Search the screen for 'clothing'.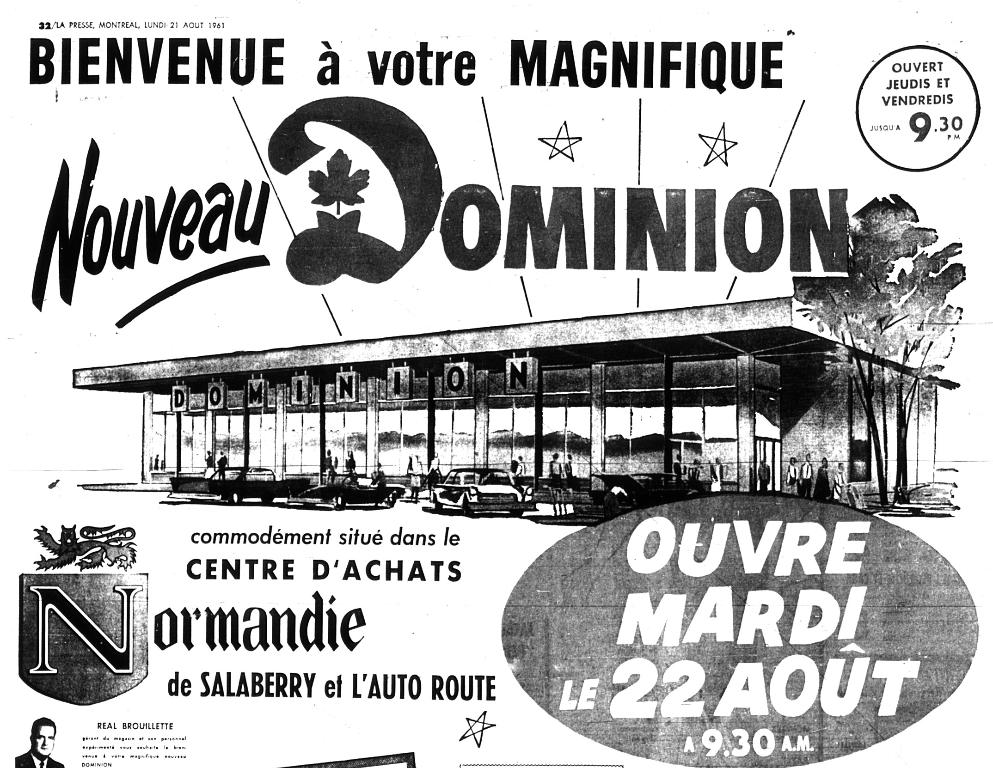
Found at [784,463,795,486].
